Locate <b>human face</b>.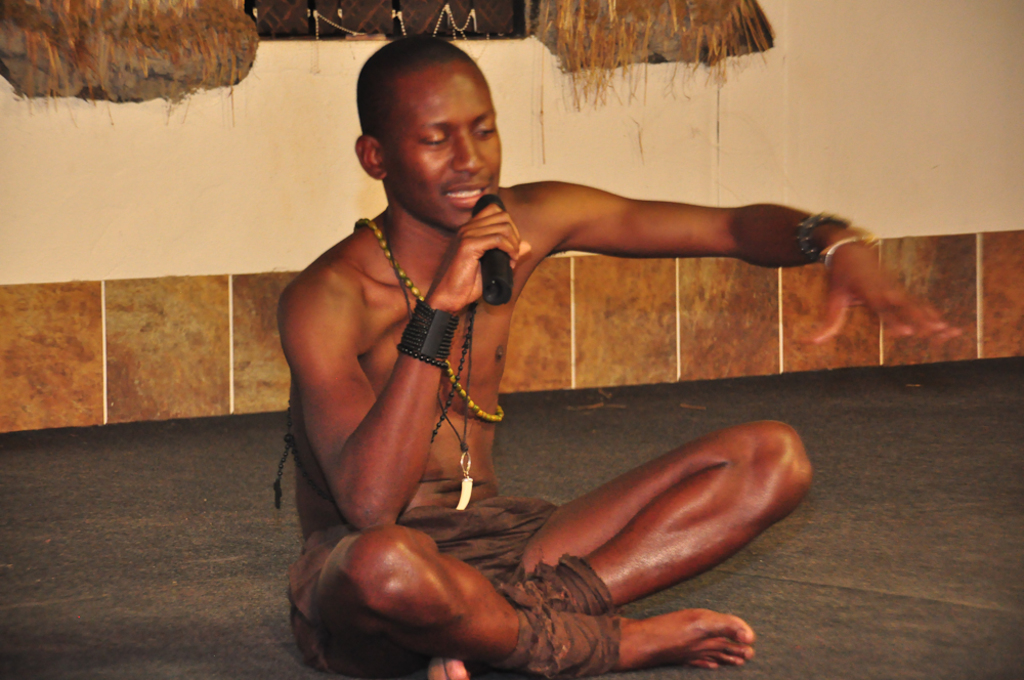
Bounding box: pyautogui.locateOnScreen(380, 43, 500, 238).
